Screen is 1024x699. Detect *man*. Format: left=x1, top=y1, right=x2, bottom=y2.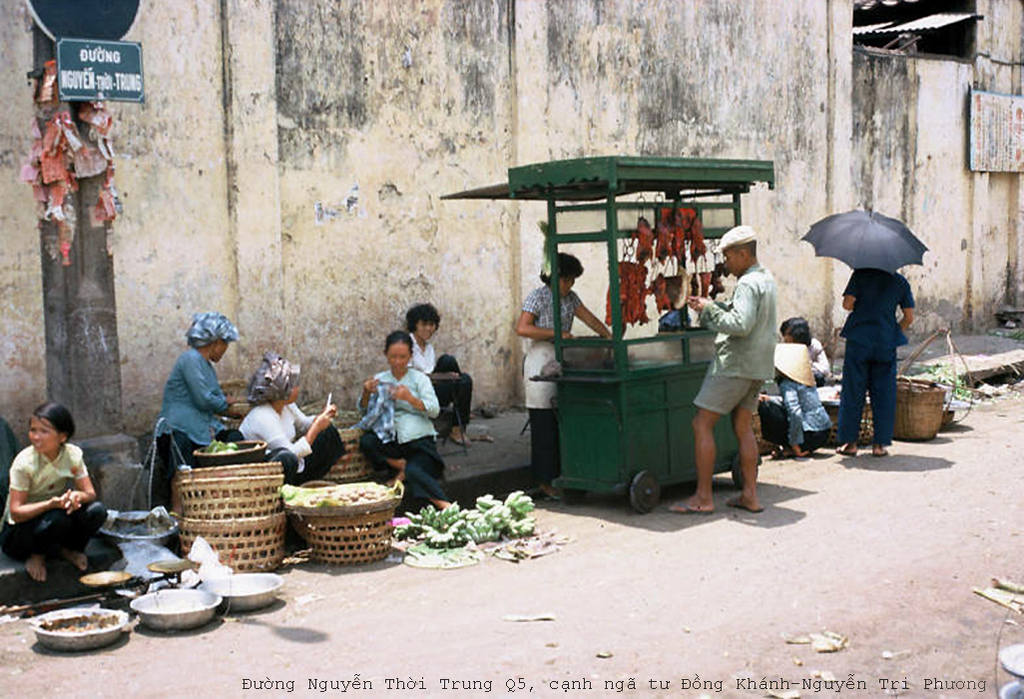
left=678, top=213, right=775, bottom=525.
